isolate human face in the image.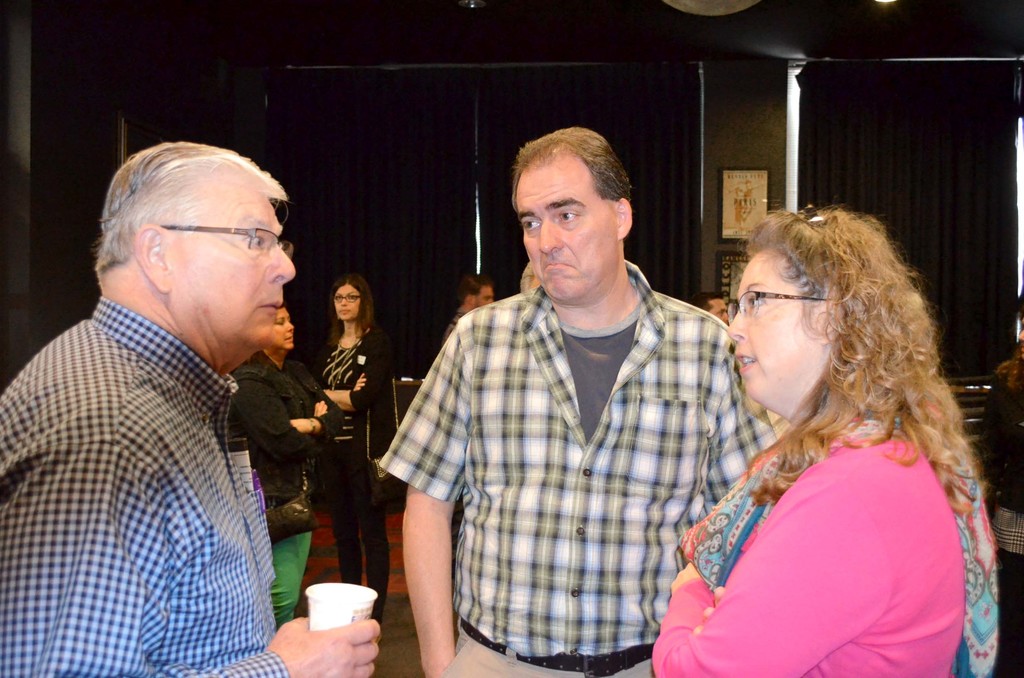
Isolated region: Rect(724, 268, 807, 400).
